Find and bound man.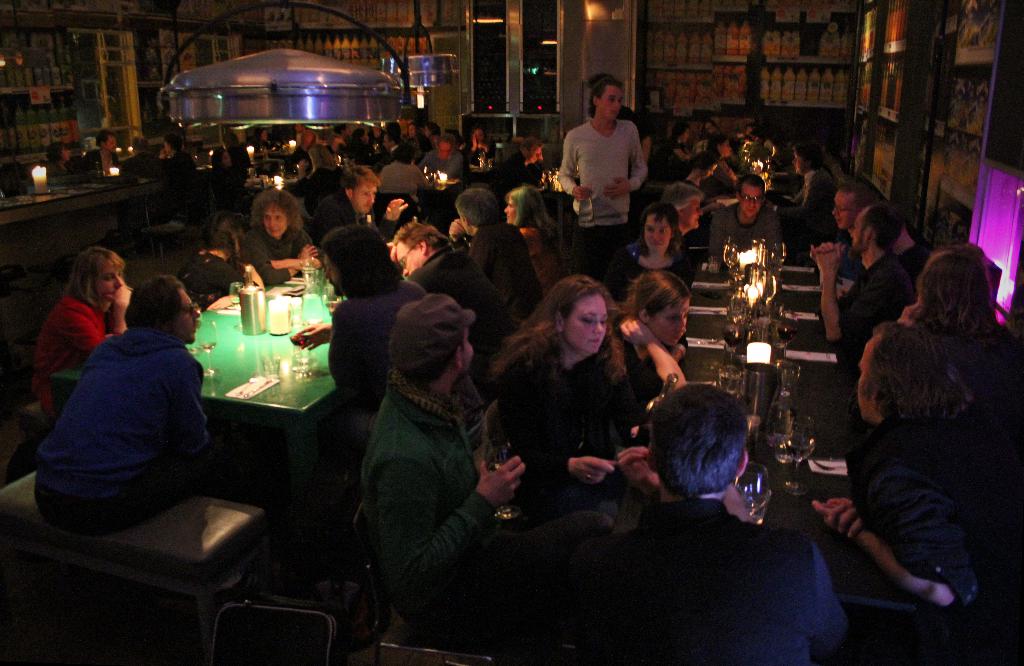
Bound: 550:380:845:665.
